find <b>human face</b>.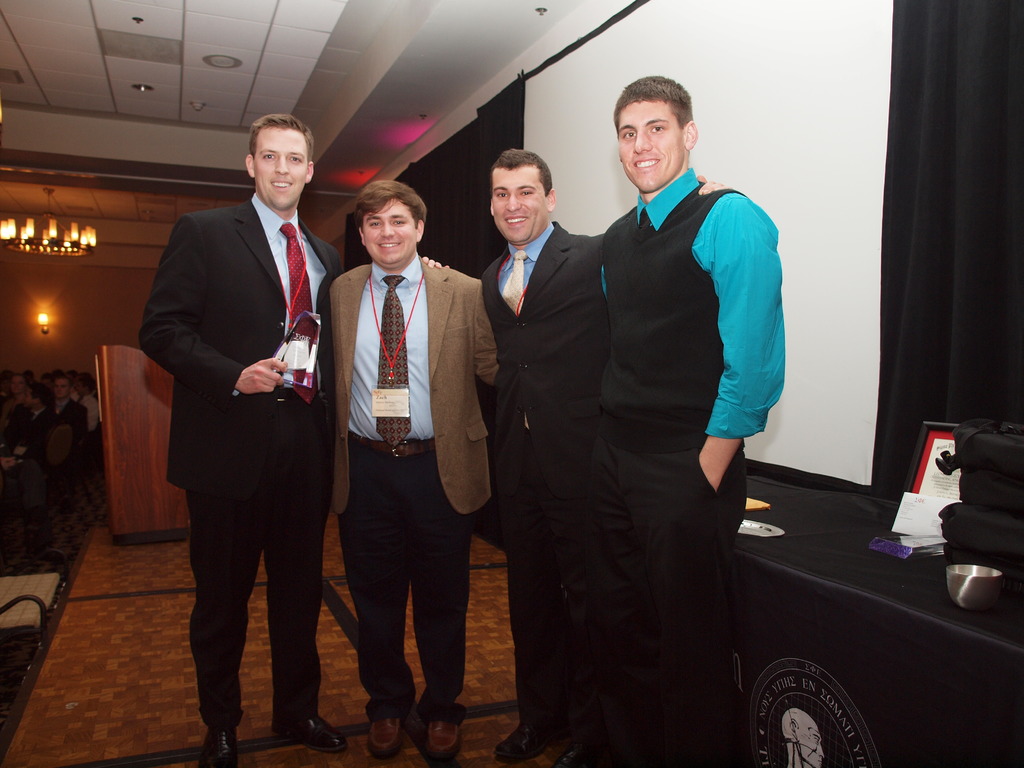
pyautogui.locateOnScreen(492, 167, 549, 244).
